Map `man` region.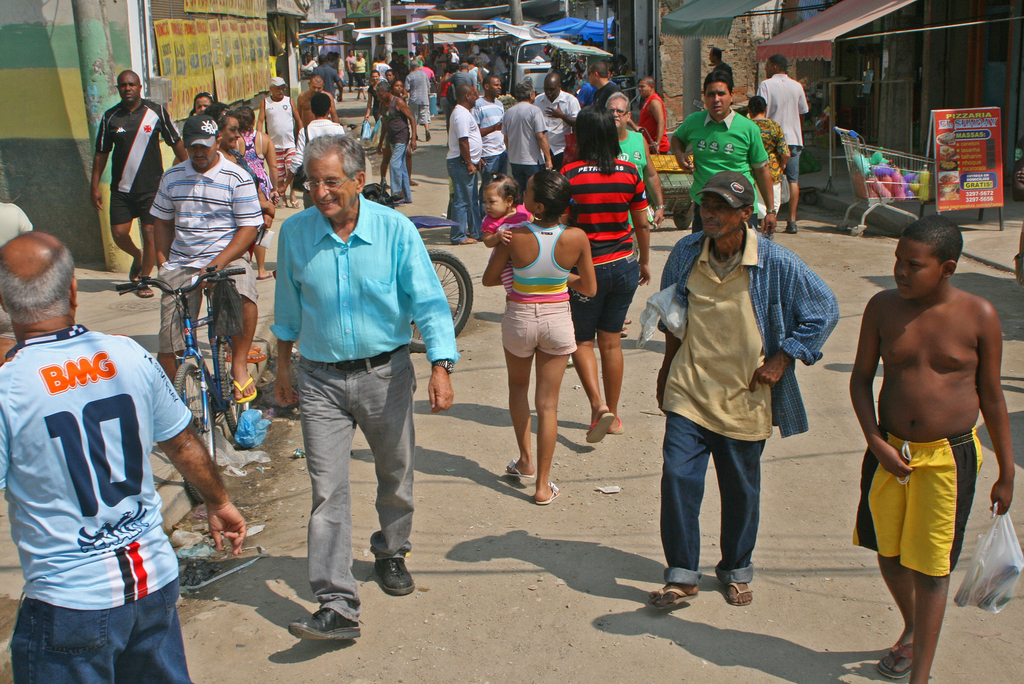
Mapped to l=90, t=69, r=190, b=300.
